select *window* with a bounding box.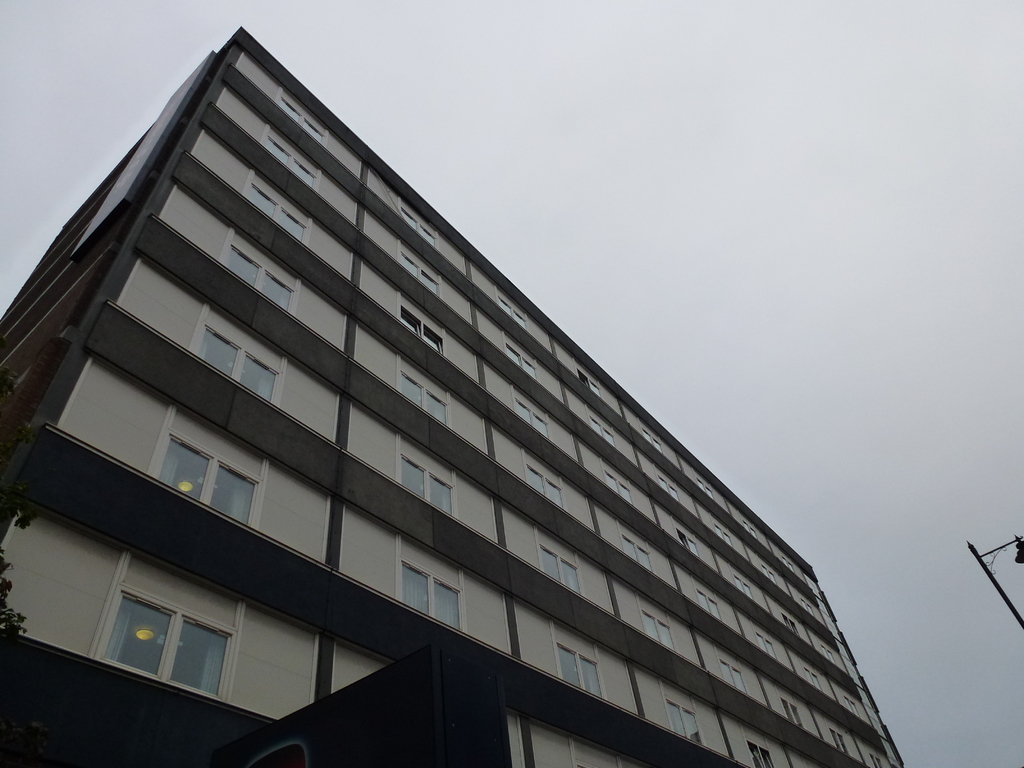
pyautogui.locateOnScreen(505, 331, 534, 384).
